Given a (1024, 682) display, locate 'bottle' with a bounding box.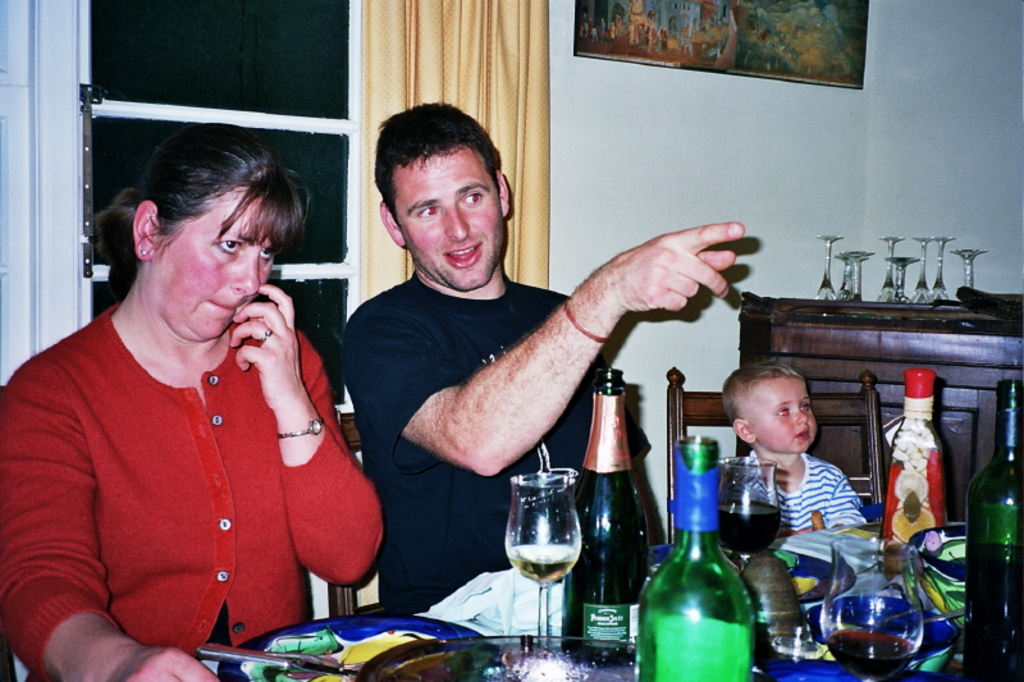
Located: BBox(878, 365, 948, 573).
